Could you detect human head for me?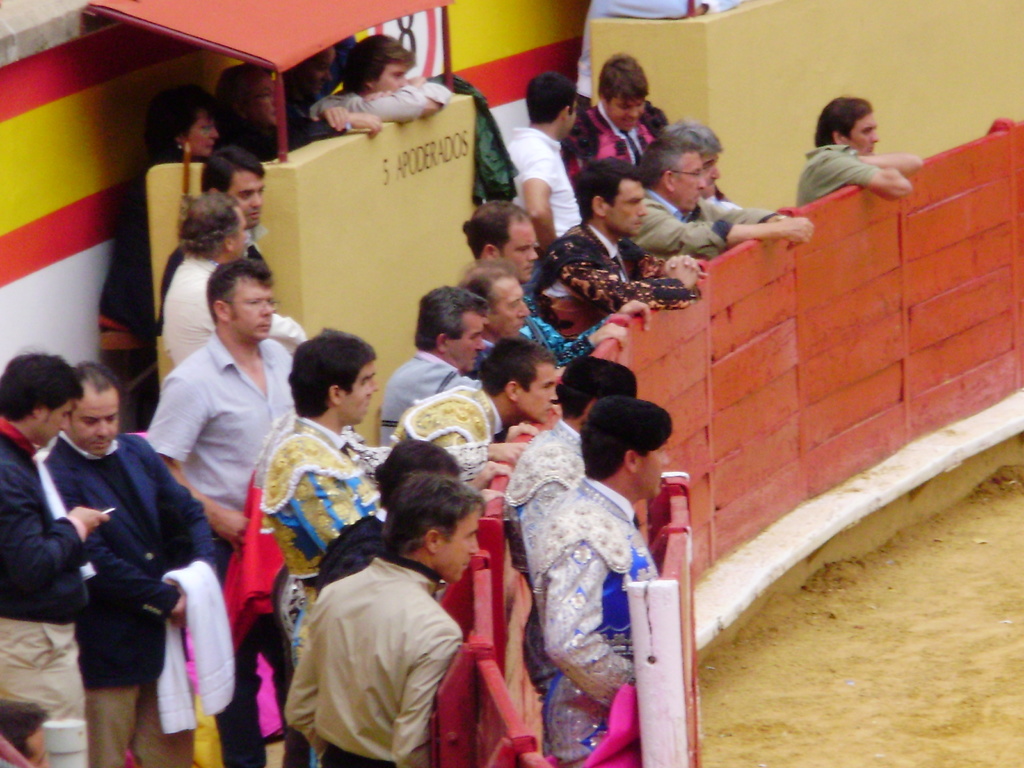
Detection result: 211/62/276/129.
